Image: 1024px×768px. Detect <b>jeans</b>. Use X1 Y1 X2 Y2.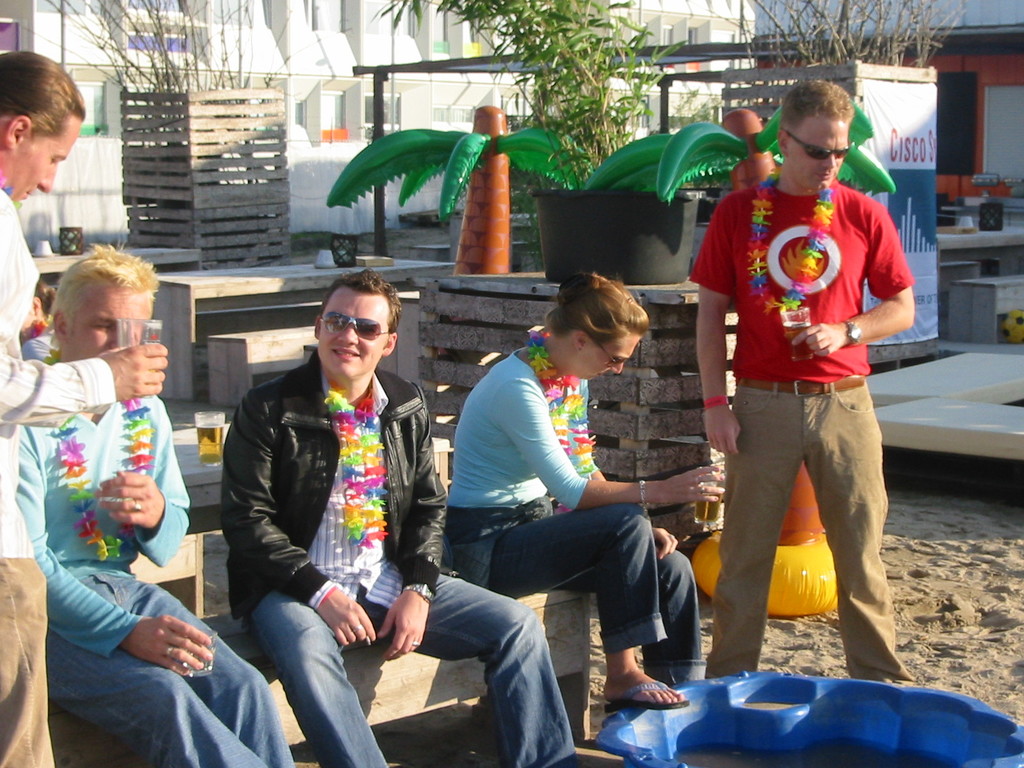
40 583 294 767.
